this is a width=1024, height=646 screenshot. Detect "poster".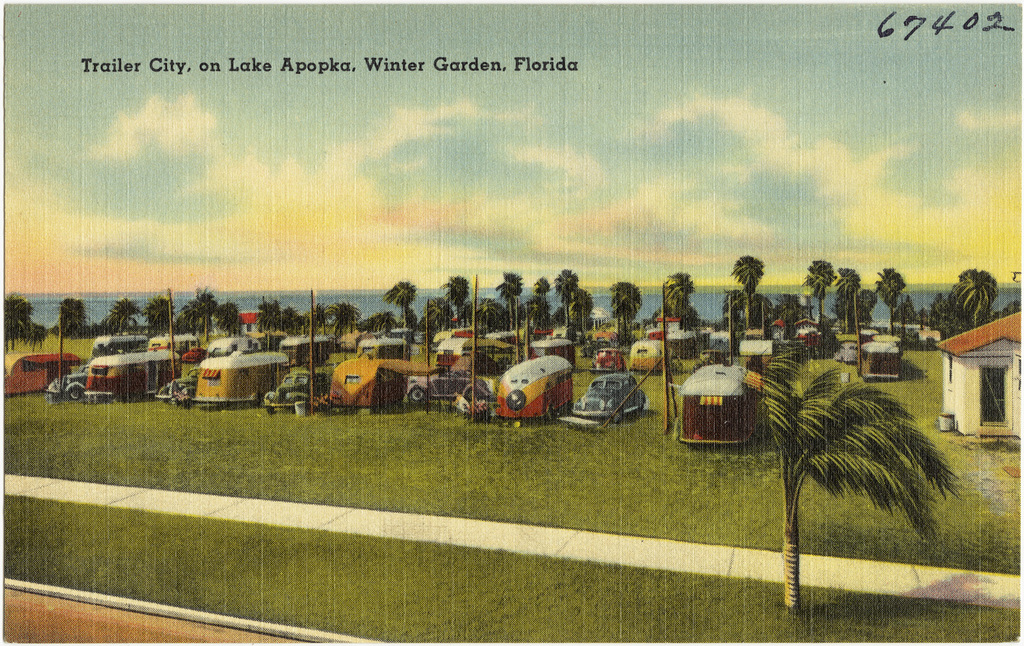
bbox=[2, 3, 1023, 645].
